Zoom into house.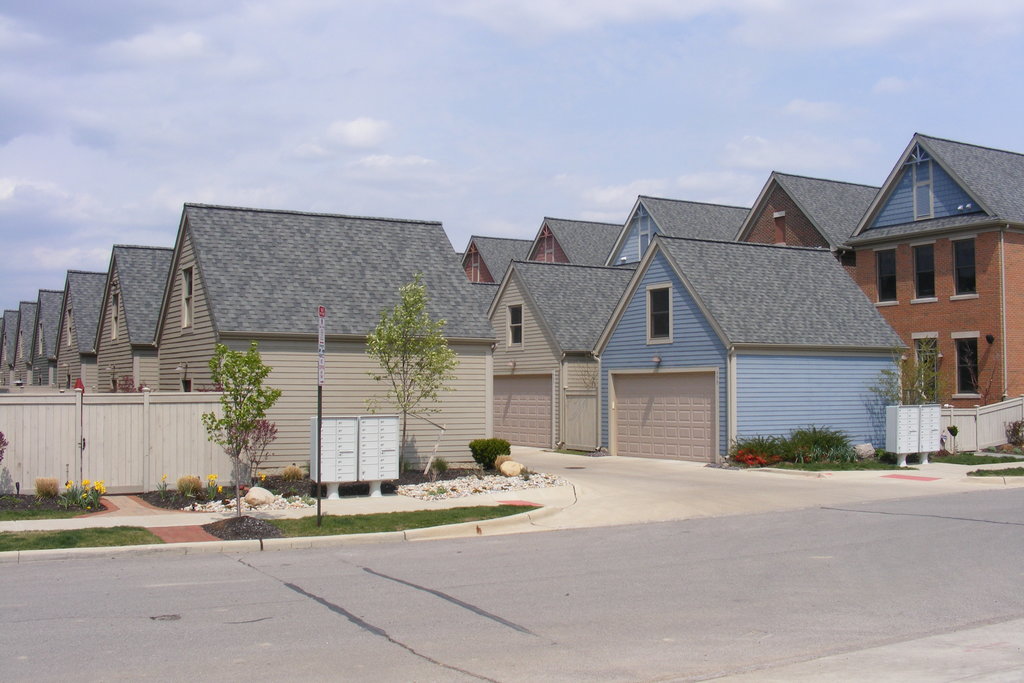
Zoom target: l=154, t=201, r=499, b=478.
